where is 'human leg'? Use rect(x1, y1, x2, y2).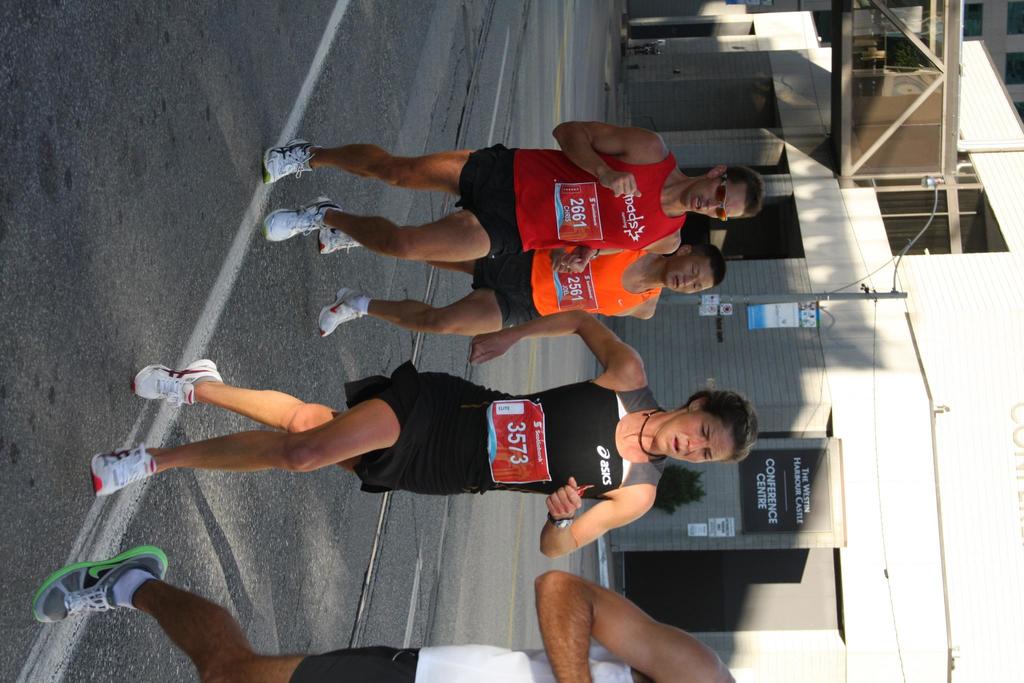
rect(315, 287, 536, 336).
